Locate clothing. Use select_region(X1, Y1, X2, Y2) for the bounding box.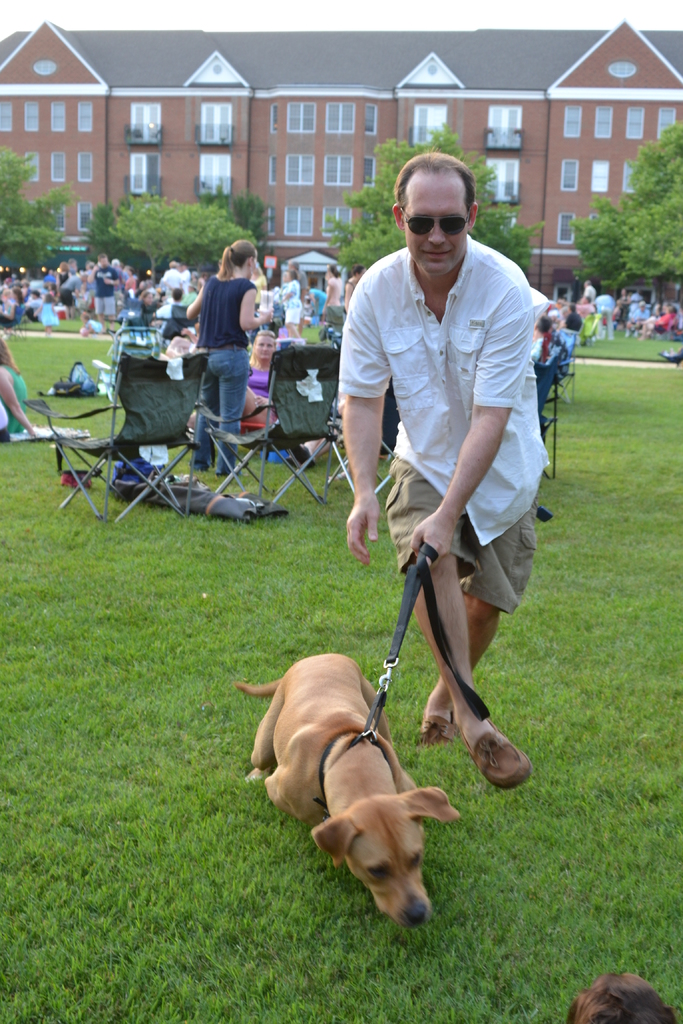
select_region(57, 275, 85, 313).
